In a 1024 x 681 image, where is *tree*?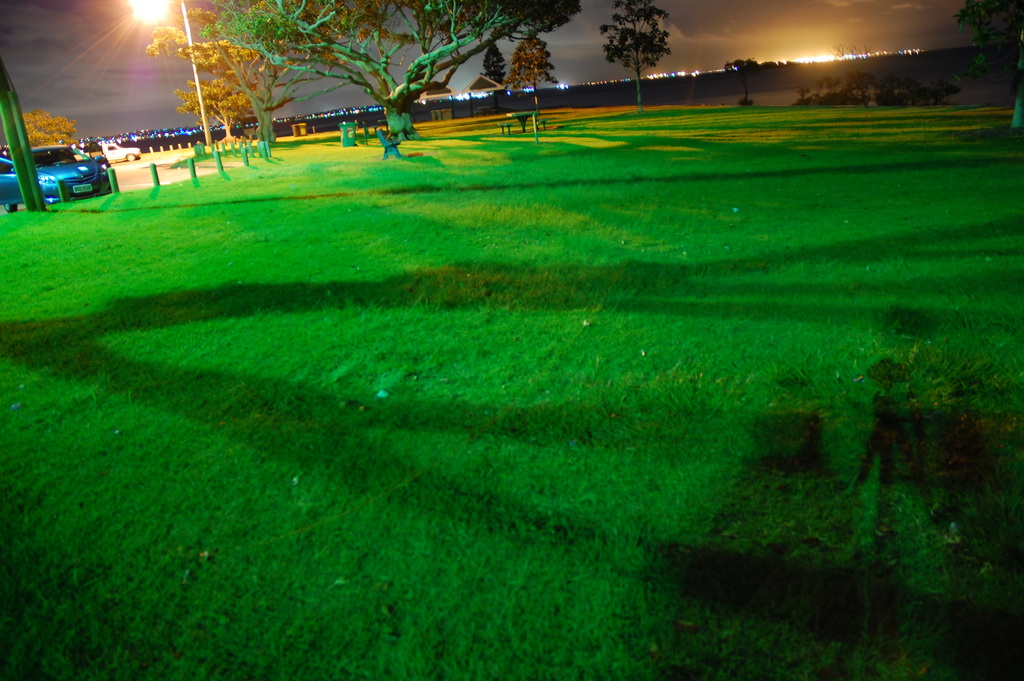
left=816, top=76, right=831, bottom=108.
